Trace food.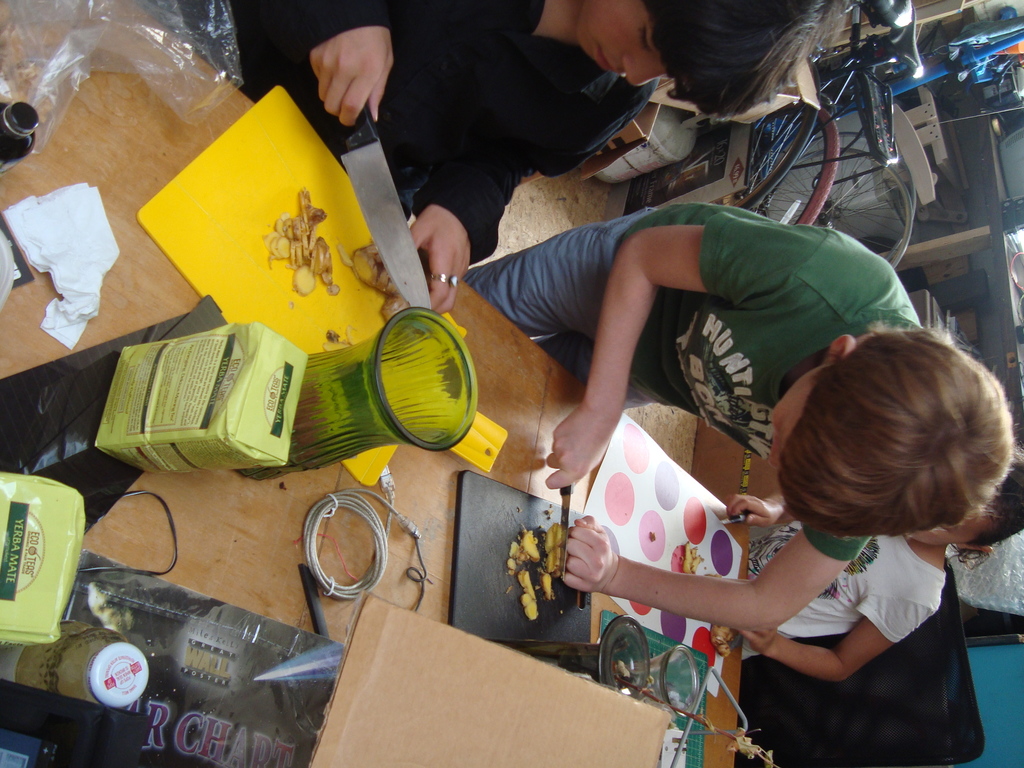
Traced to box=[321, 324, 360, 354].
